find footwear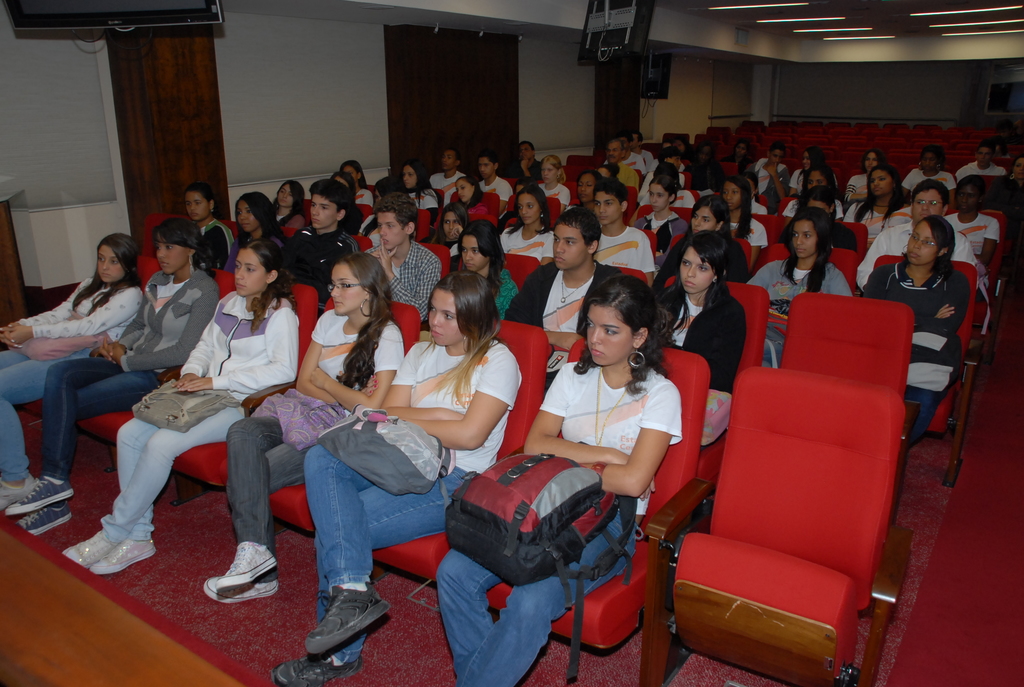
crop(90, 541, 153, 577)
